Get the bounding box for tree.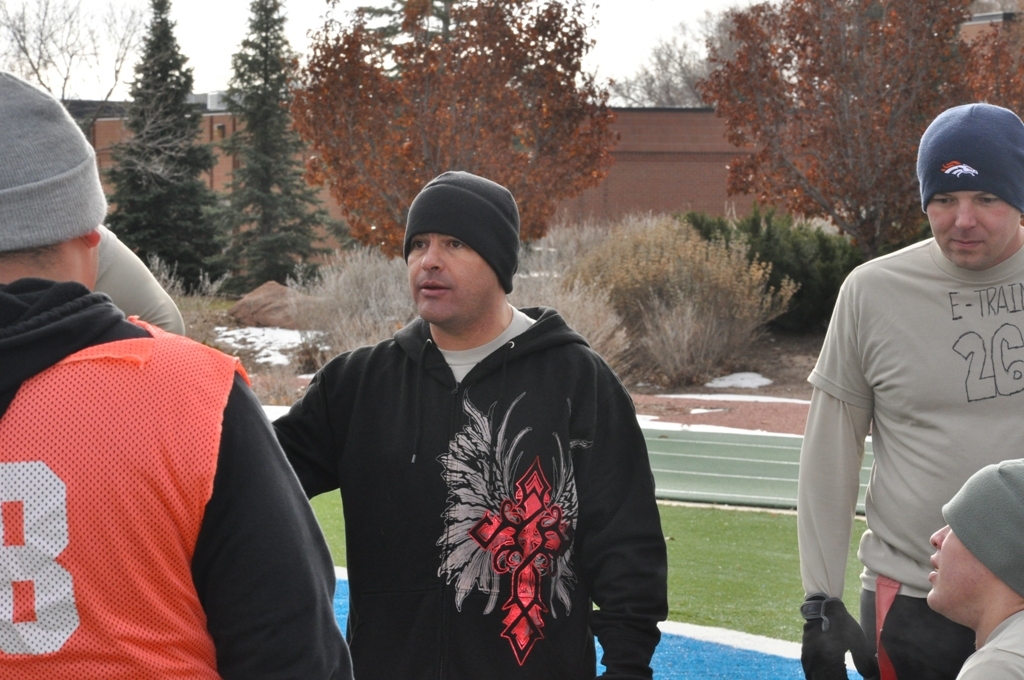
box=[608, 0, 771, 116].
